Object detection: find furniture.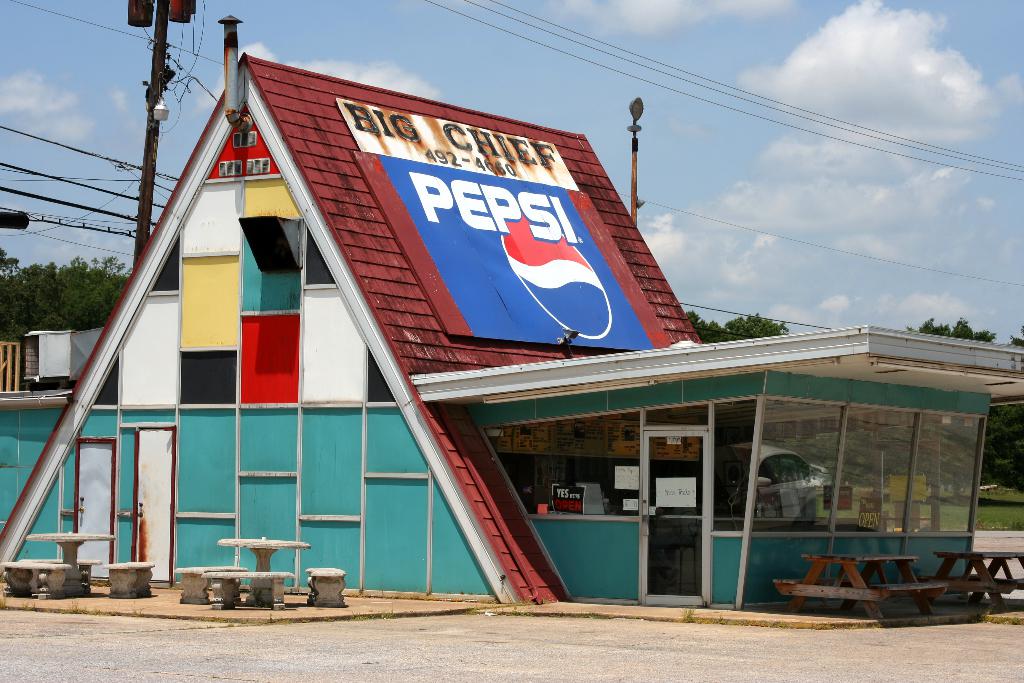
306,562,345,608.
